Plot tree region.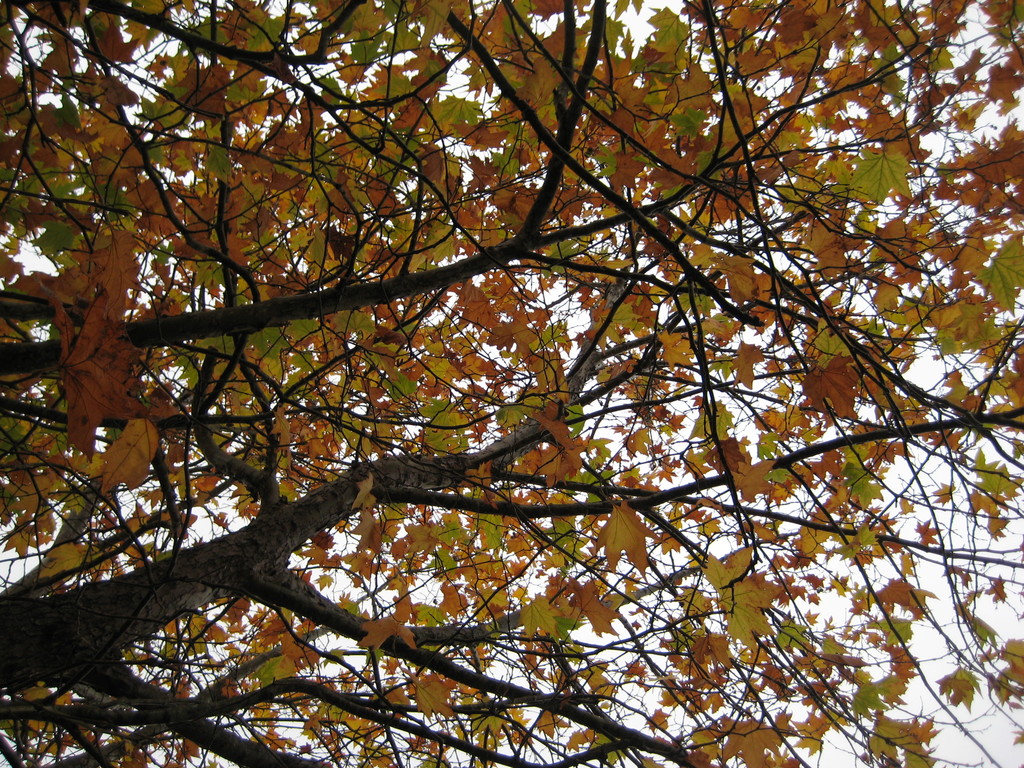
Plotted at region(7, 0, 985, 767).
